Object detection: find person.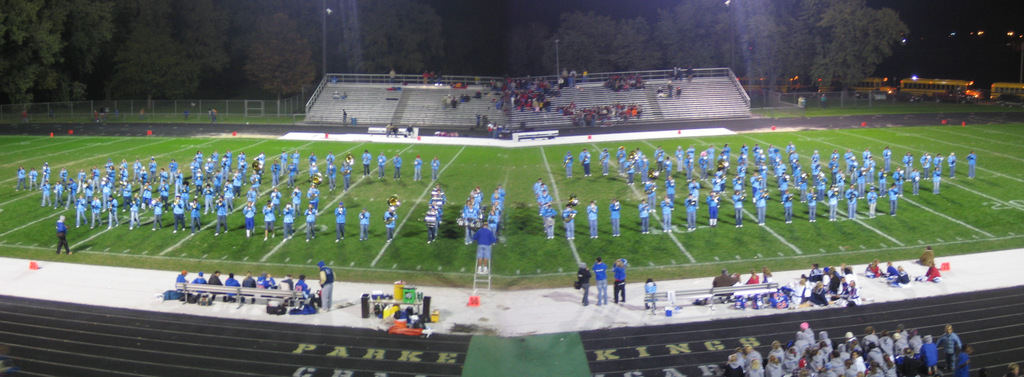
box=[191, 269, 204, 293].
